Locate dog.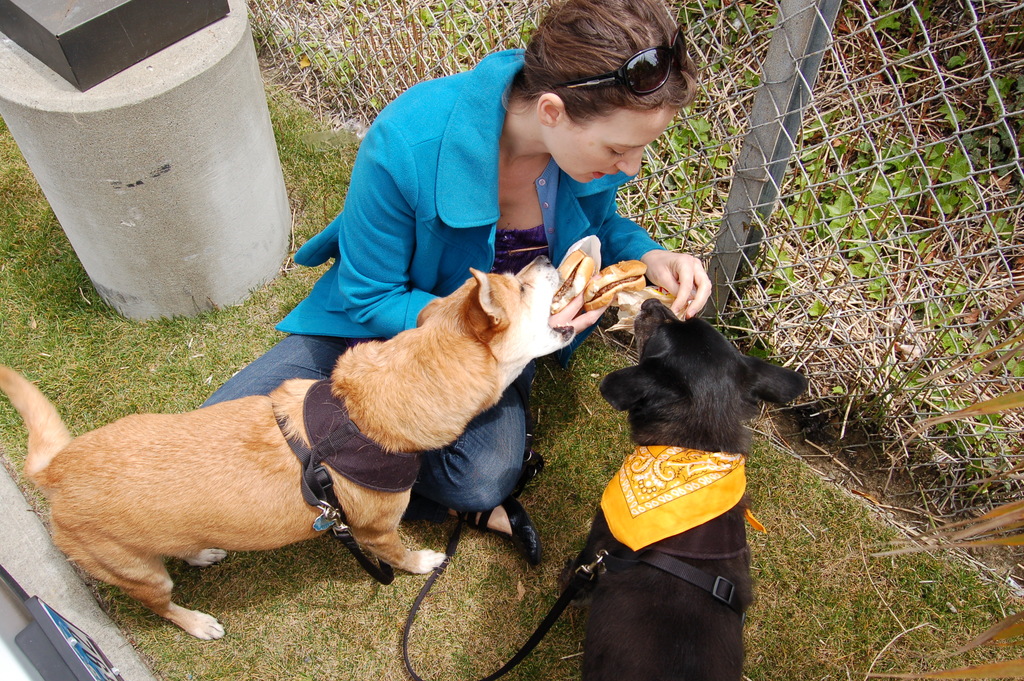
Bounding box: <region>0, 252, 577, 643</region>.
